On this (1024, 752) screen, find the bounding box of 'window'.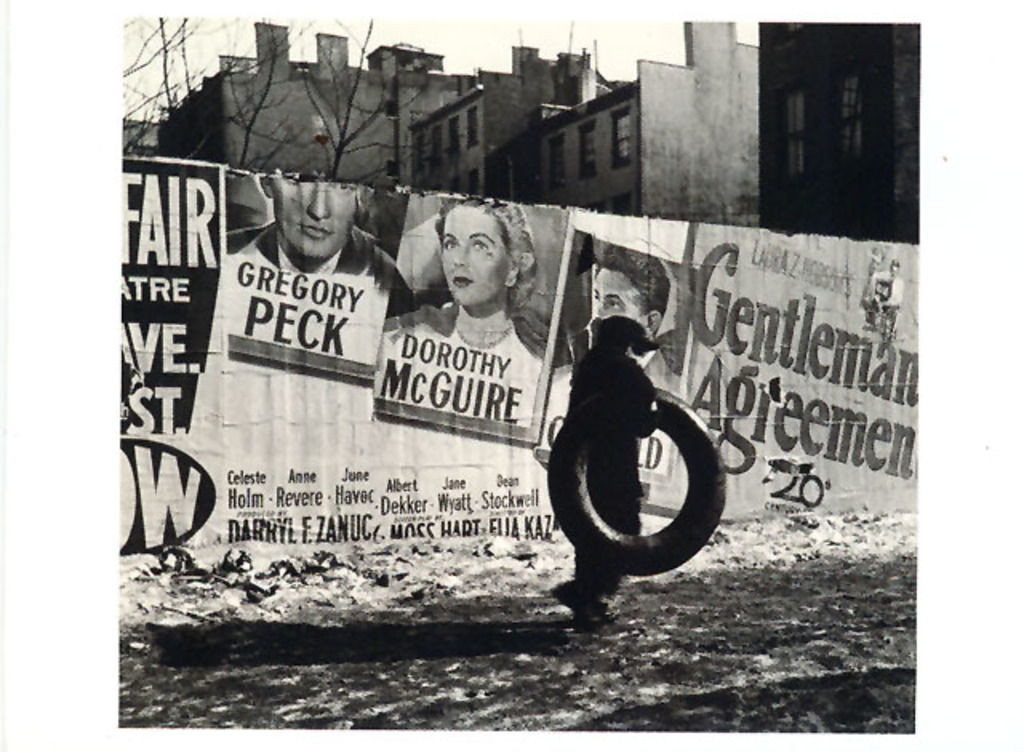
Bounding box: <box>581,122,595,179</box>.
